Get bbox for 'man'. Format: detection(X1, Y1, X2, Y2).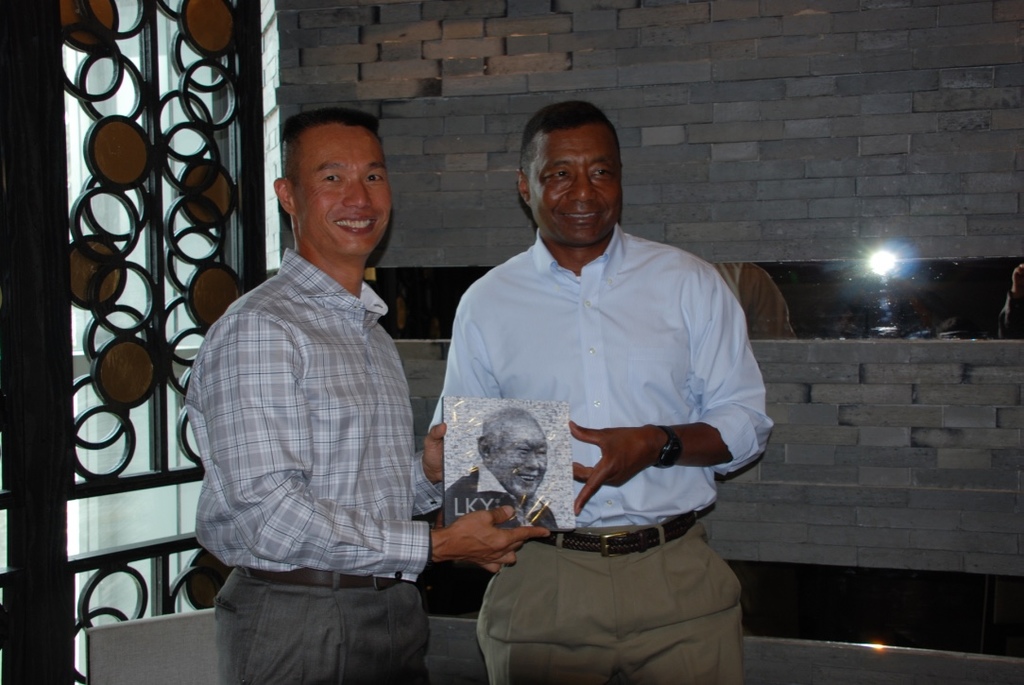
detection(432, 94, 778, 684).
